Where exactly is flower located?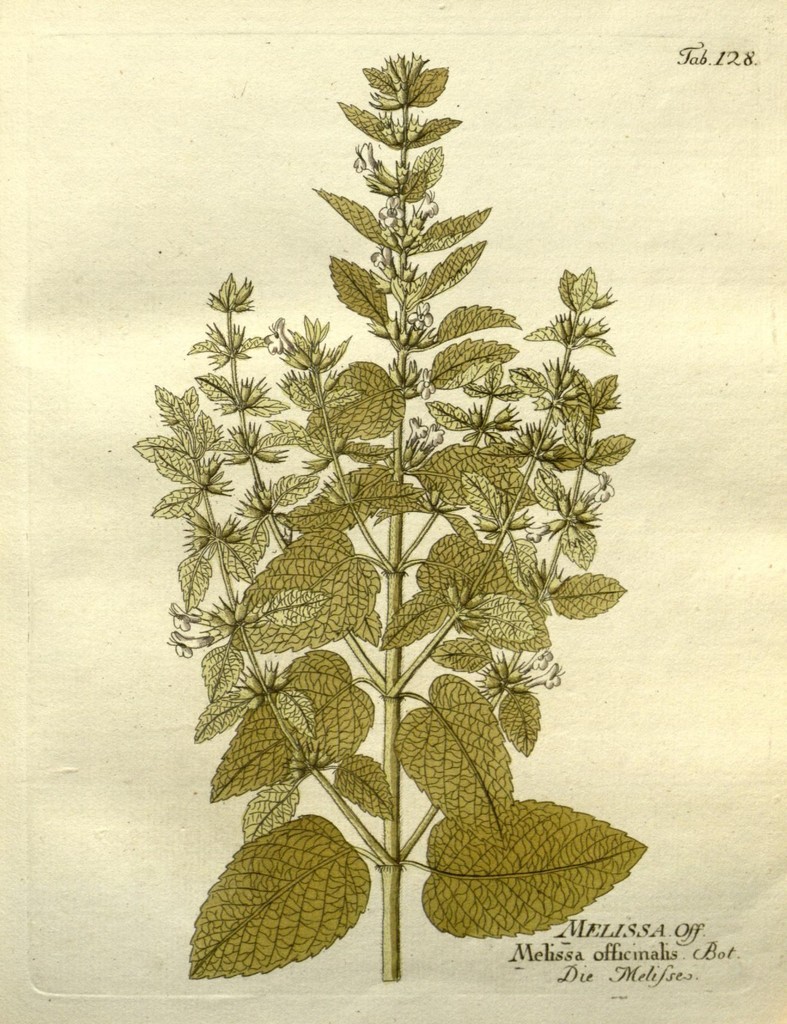
Its bounding box is Rect(407, 302, 435, 332).
